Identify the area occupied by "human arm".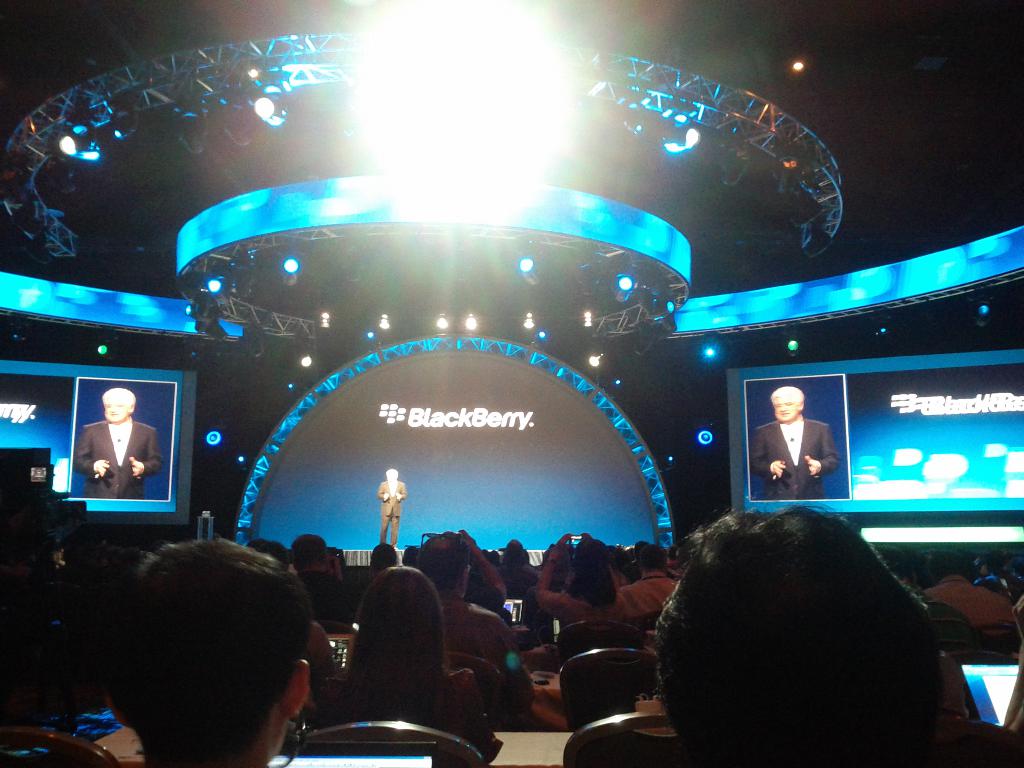
Area: region(751, 424, 785, 481).
